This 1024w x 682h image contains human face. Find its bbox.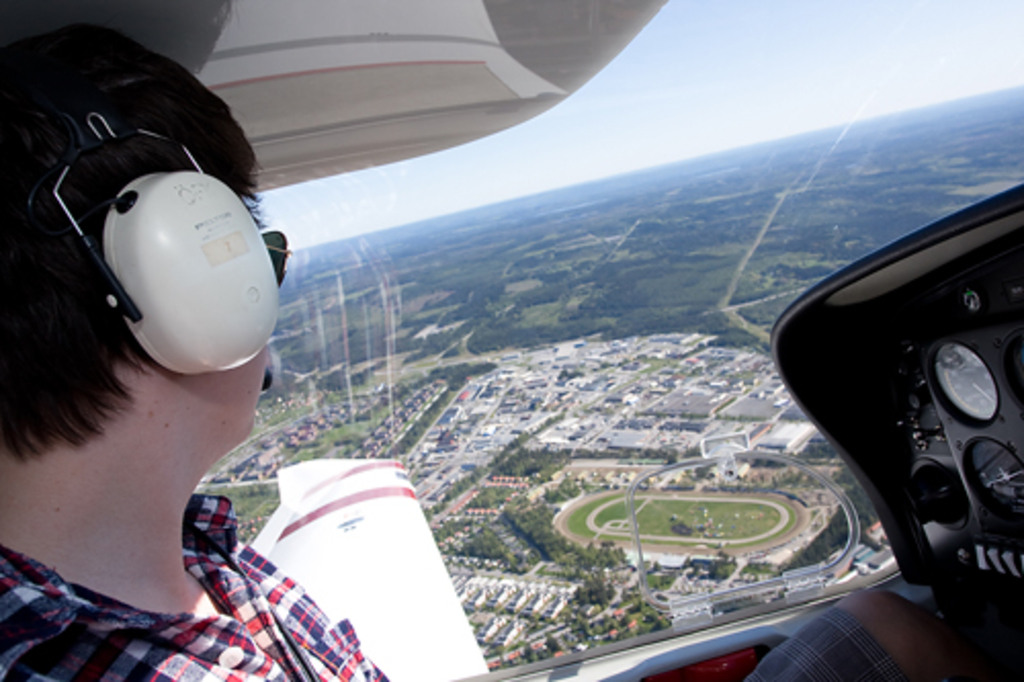
170,354,264,440.
